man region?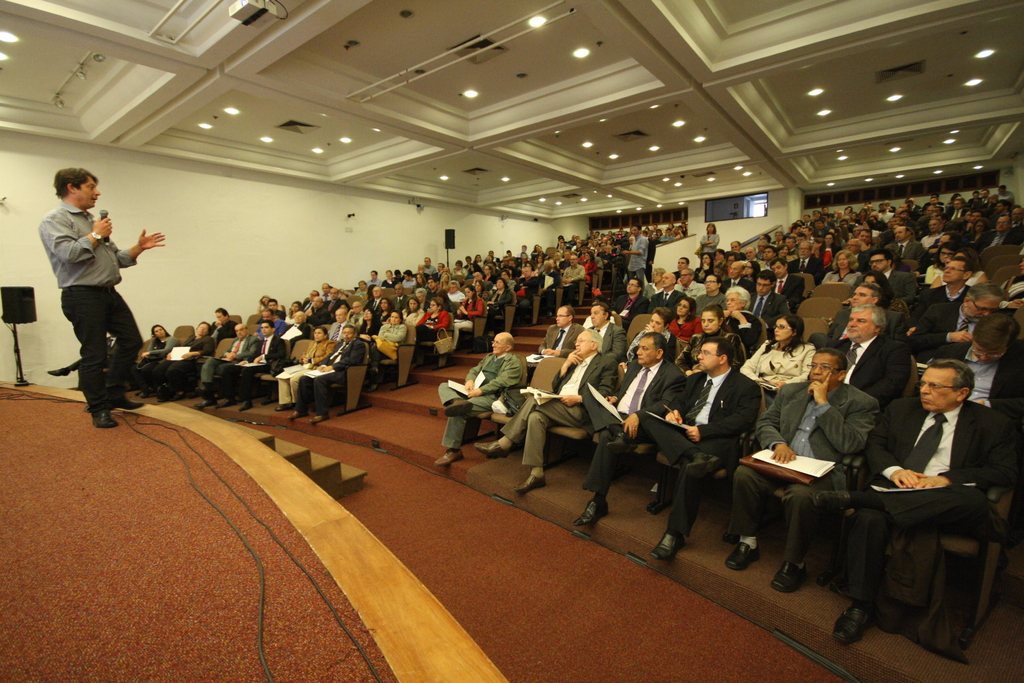
left=255, top=308, right=280, bottom=332
